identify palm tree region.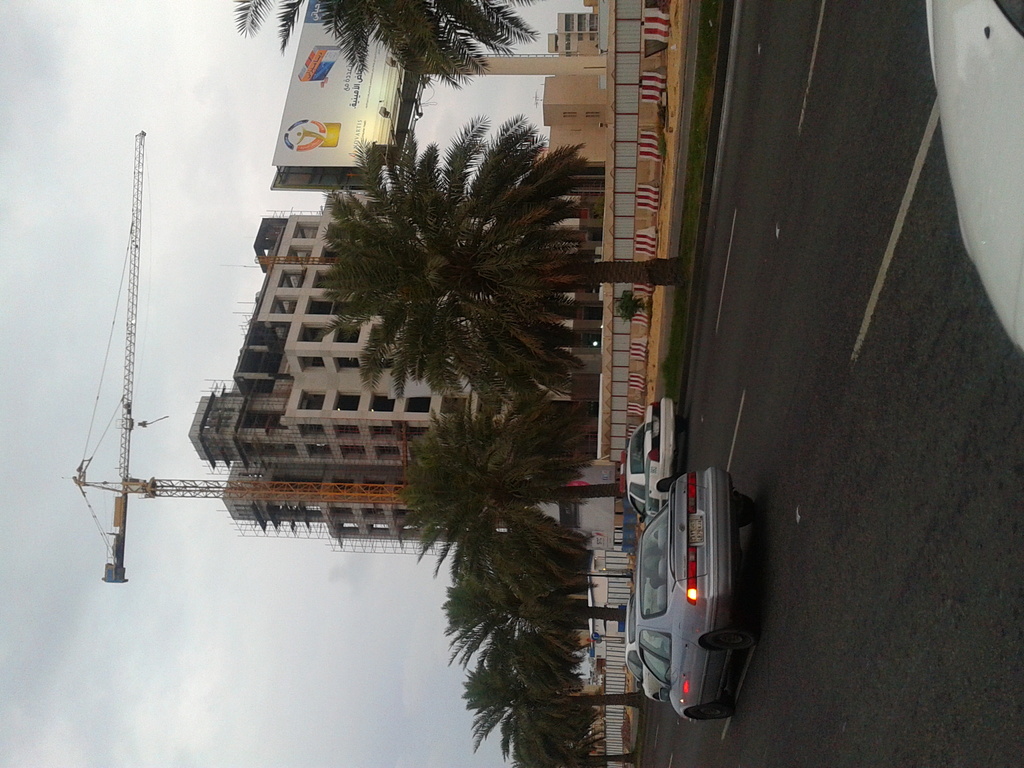
Region: <box>442,534,593,631</box>.
